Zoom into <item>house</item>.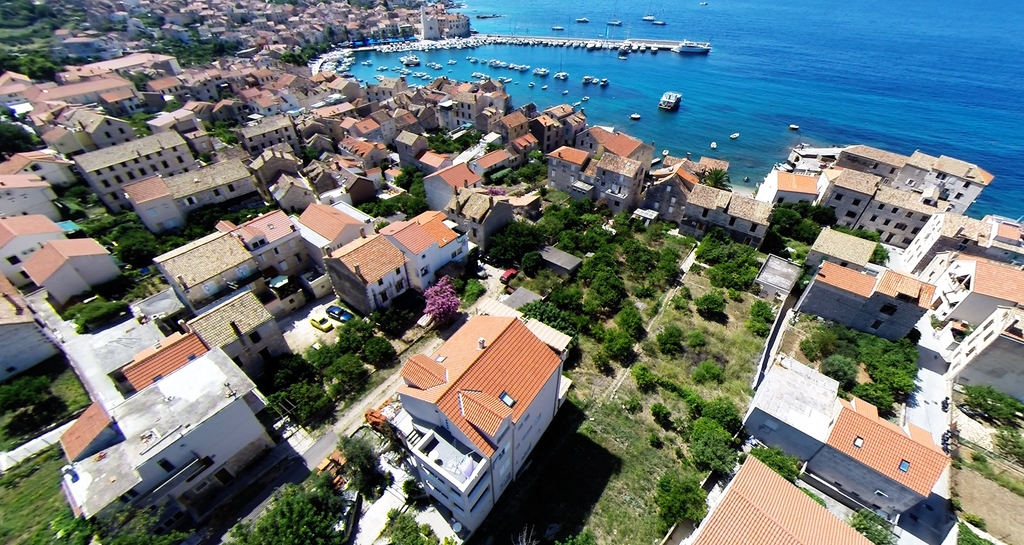
Zoom target: box=[735, 348, 845, 471].
